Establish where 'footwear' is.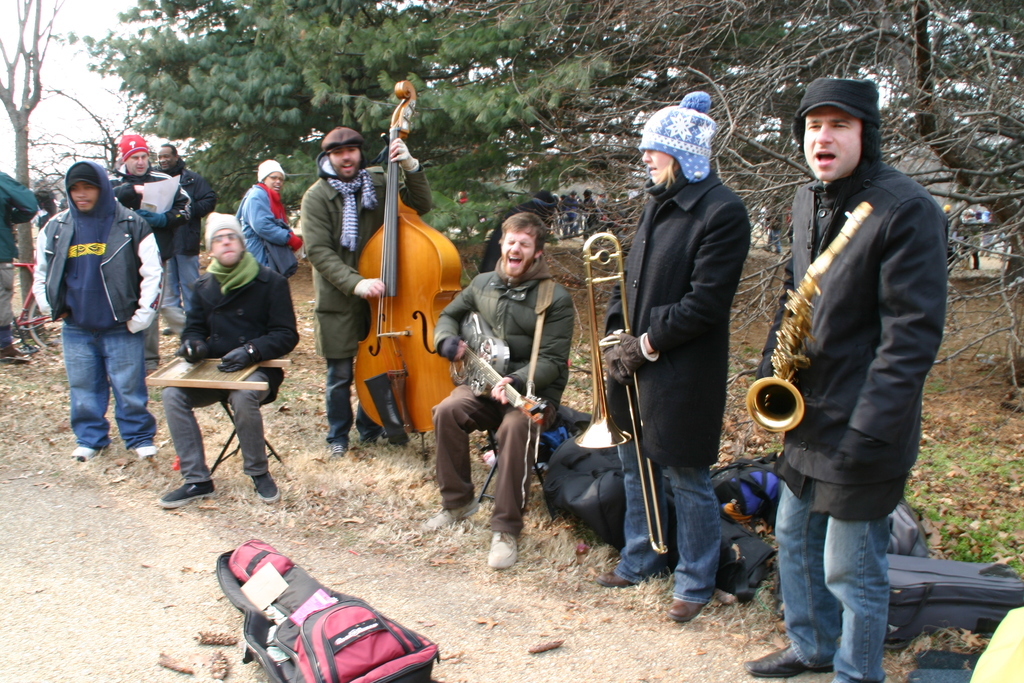
Established at region(671, 597, 706, 621).
